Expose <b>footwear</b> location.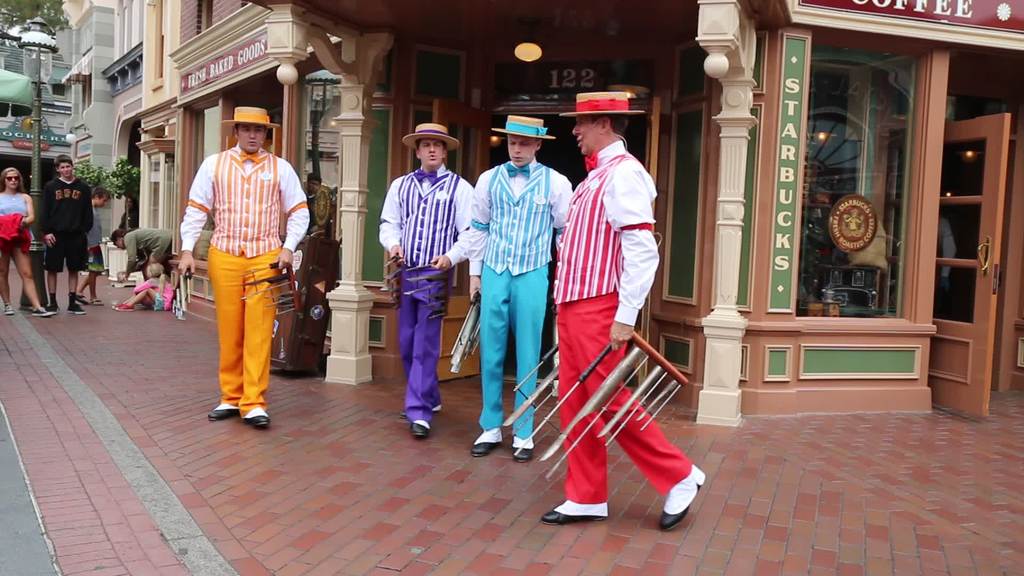
Exposed at box(211, 404, 237, 422).
